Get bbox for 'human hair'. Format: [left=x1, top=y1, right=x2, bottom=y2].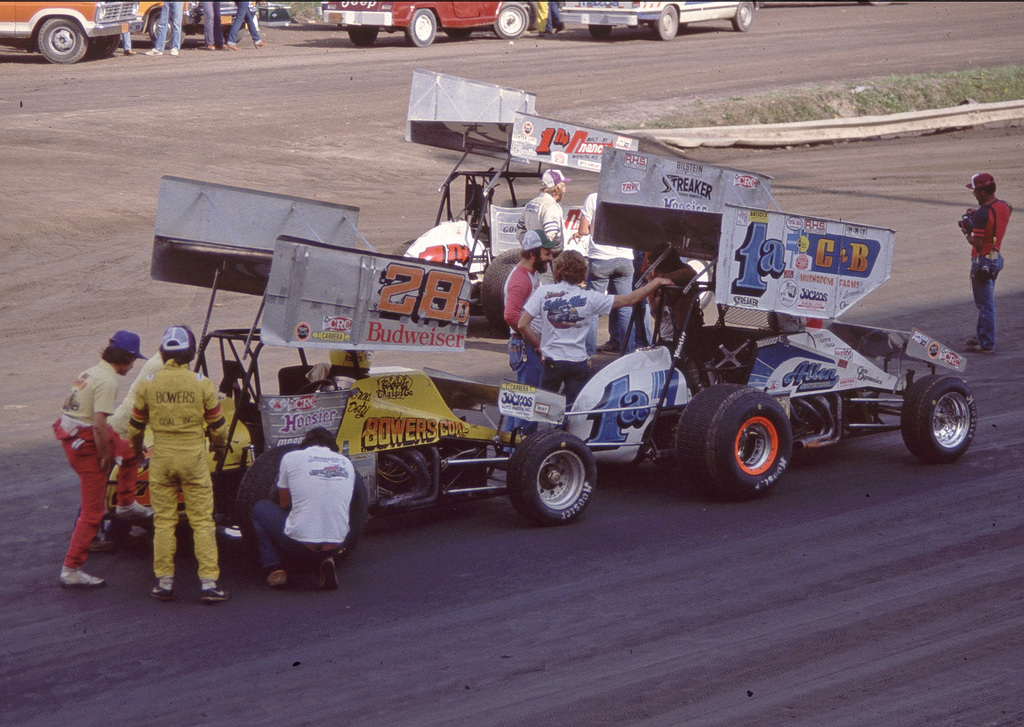
[left=541, top=181, right=564, bottom=196].
